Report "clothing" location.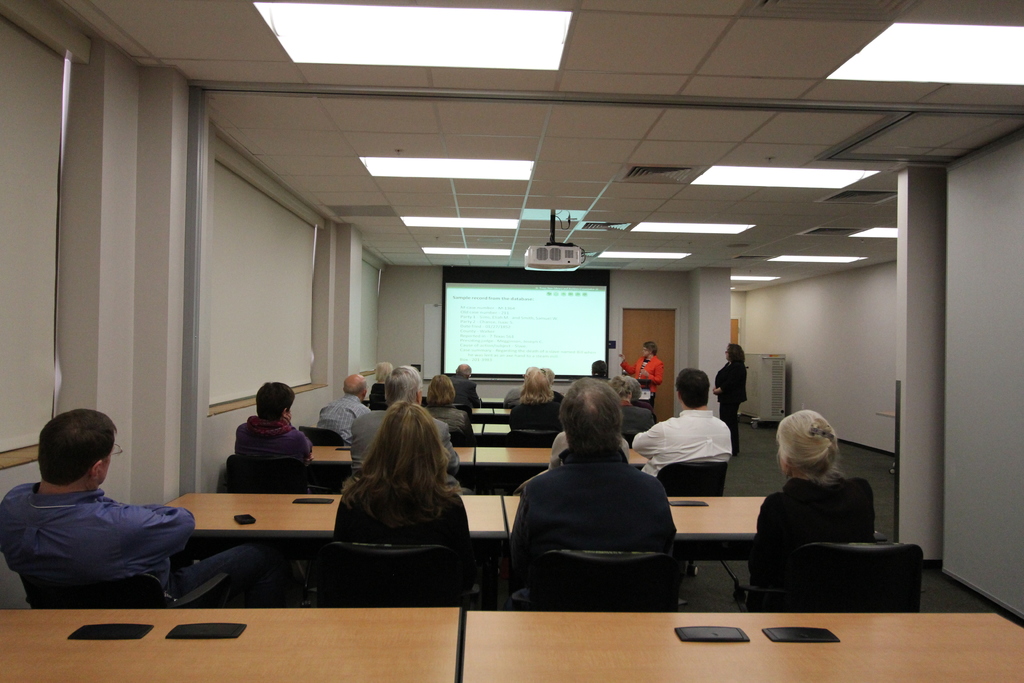
Report: BBox(632, 401, 653, 436).
